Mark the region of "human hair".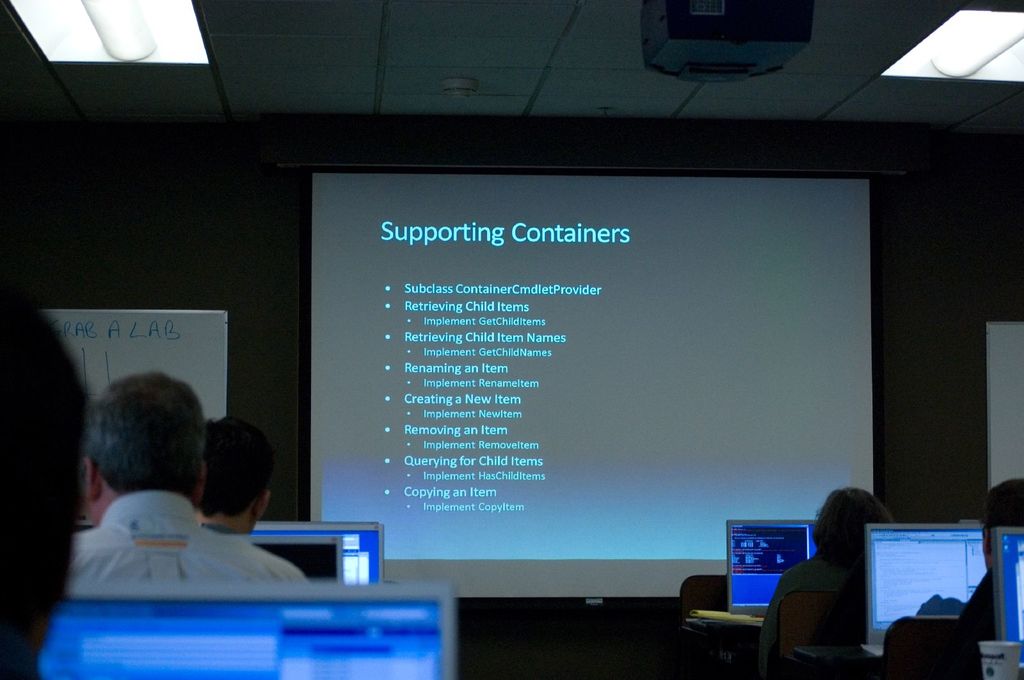
Region: 184/432/254/539.
